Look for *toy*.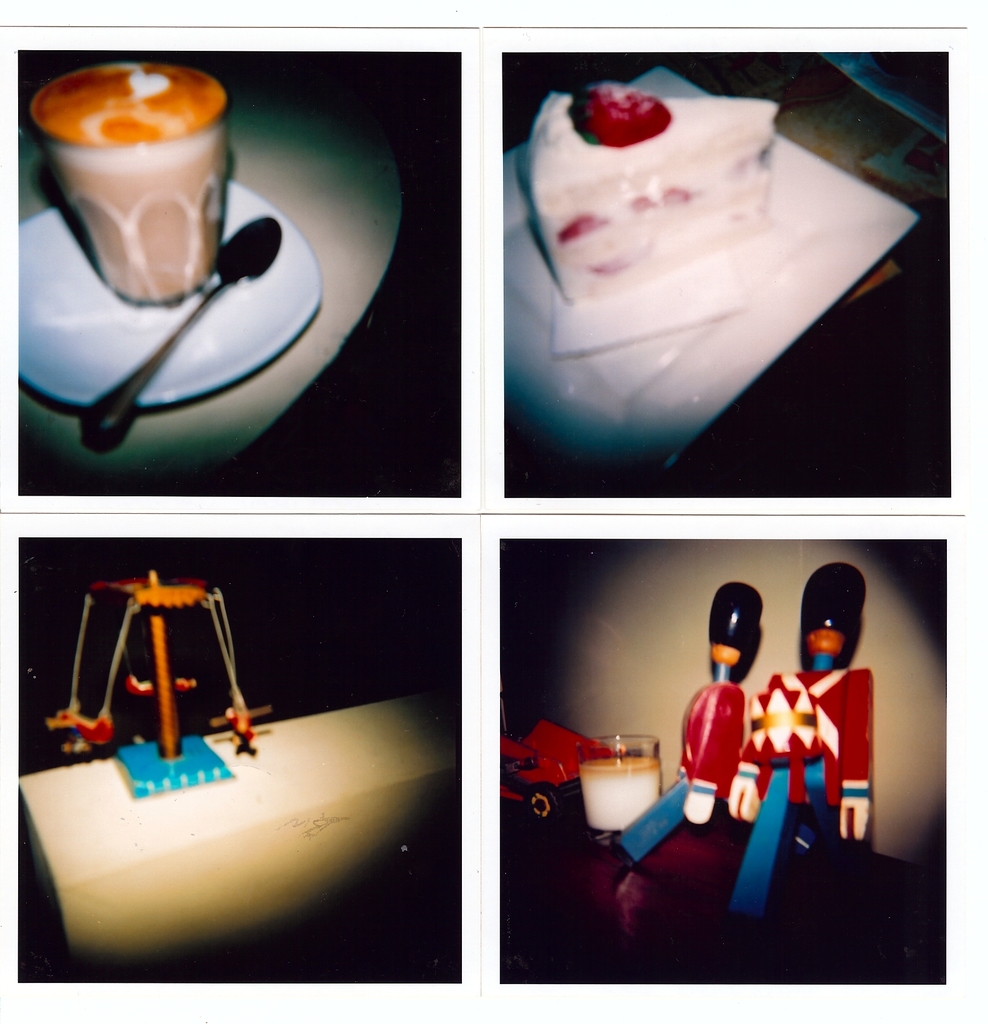
Found: x1=727, y1=564, x2=875, y2=988.
